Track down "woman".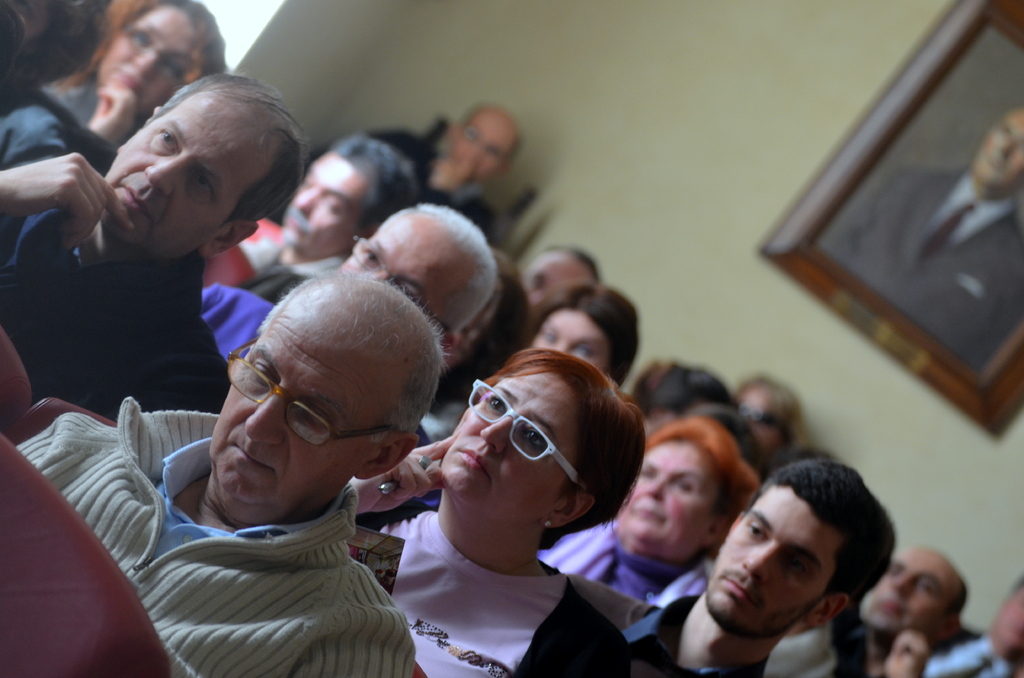
Tracked to (4, 1, 241, 171).
